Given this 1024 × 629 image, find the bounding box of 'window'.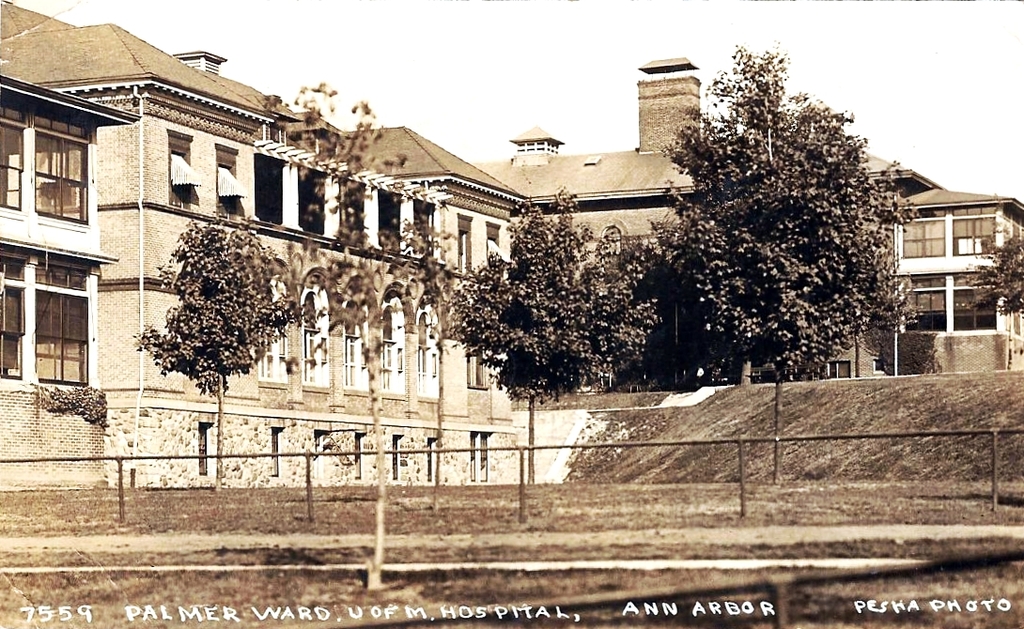
(x1=380, y1=280, x2=411, y2=413).
